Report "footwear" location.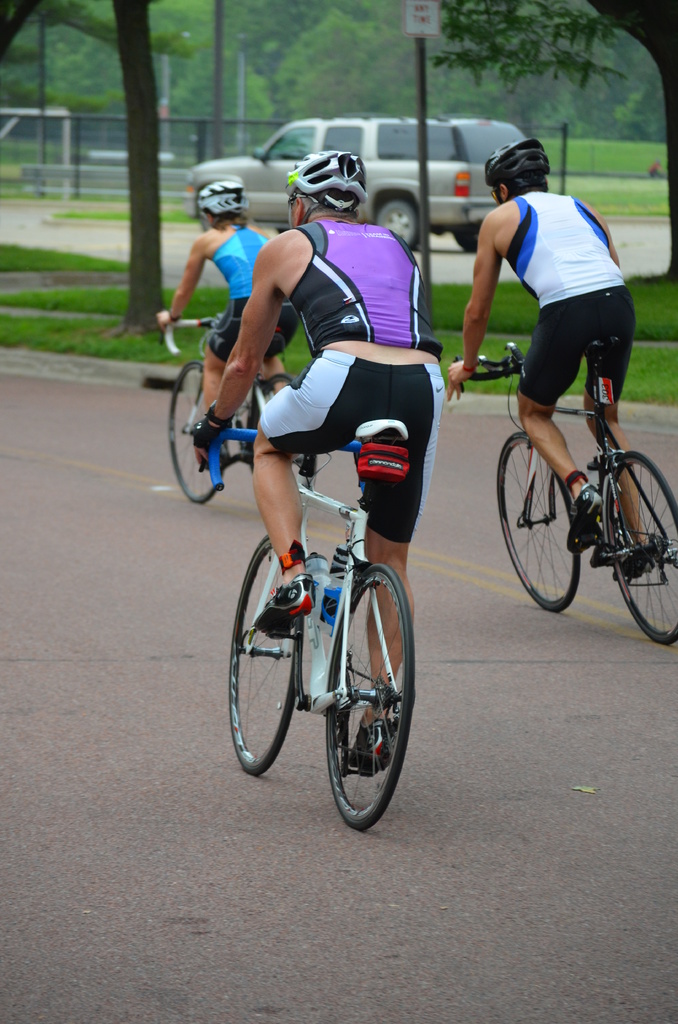
Report: (left=344, top=722, right=394, bottom=769).
